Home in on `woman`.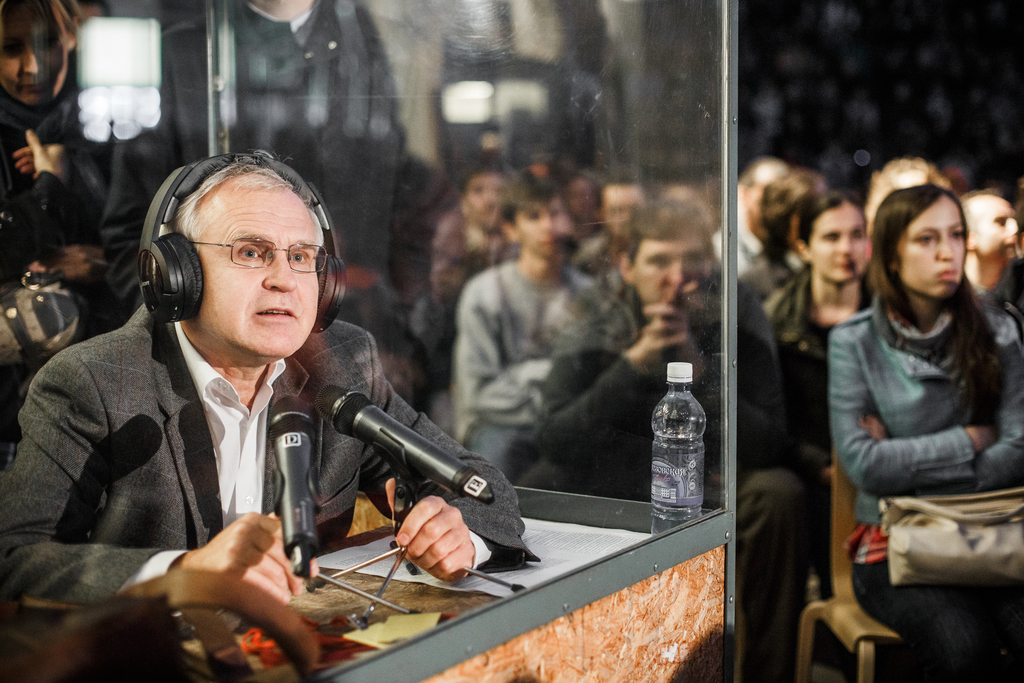
Homed in at box(819, 183, 1023, 682).
